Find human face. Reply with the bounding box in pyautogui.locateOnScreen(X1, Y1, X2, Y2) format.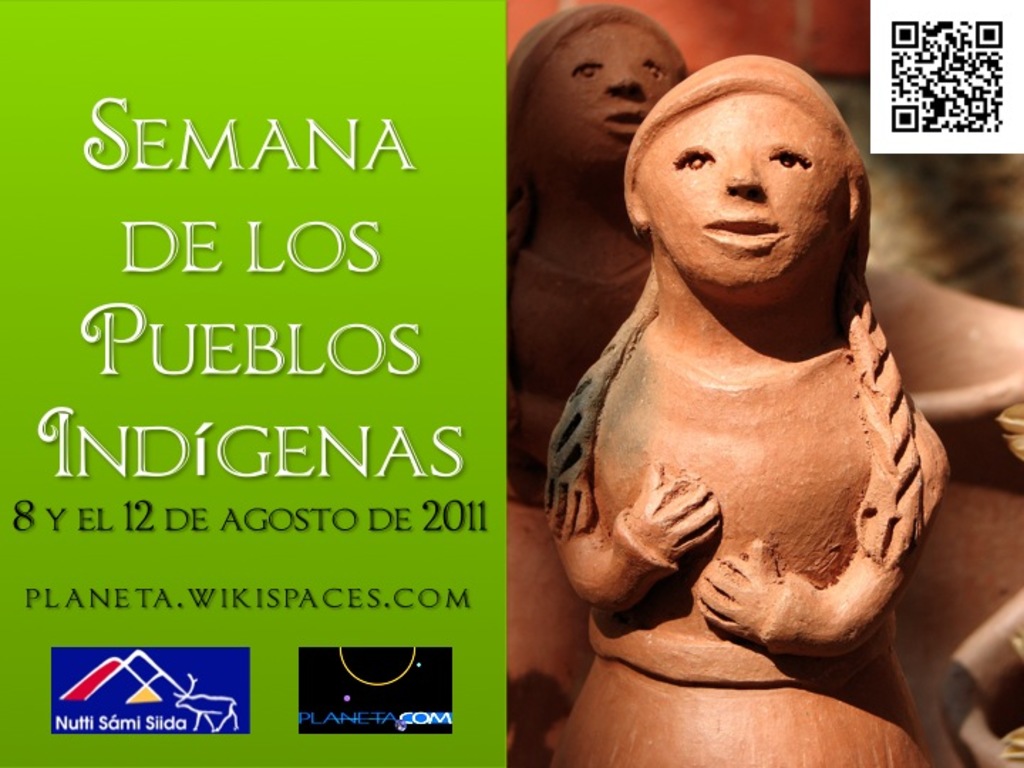
pyautogui.locateOnScreen(529, 23, 677, 172).
